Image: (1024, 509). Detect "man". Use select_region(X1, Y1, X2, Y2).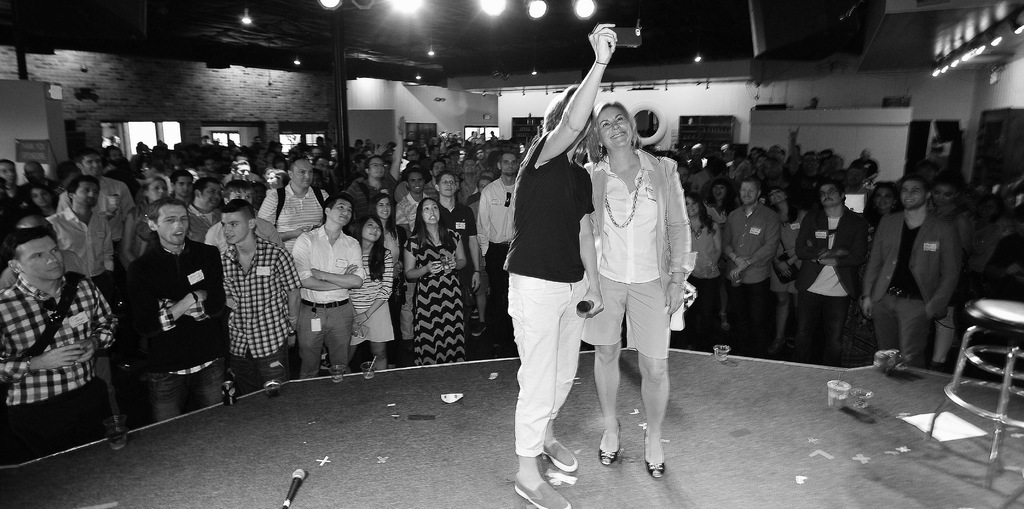
select_region(792, 180, 872, 370).
